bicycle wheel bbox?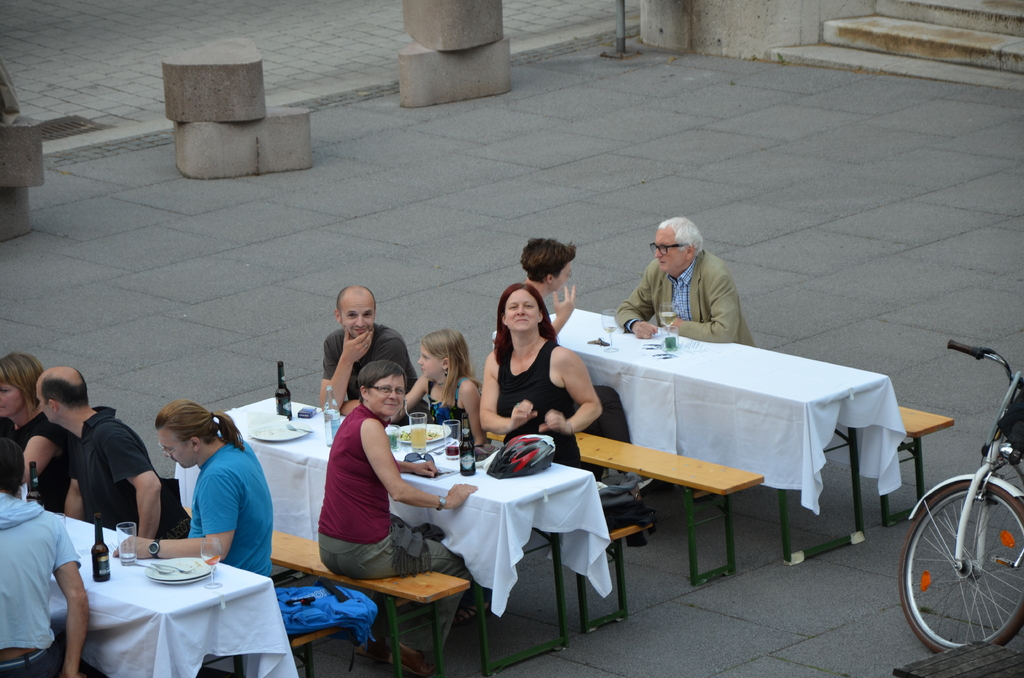
pyautogui.locateOnScreen(899, 476, 1023, 652)
